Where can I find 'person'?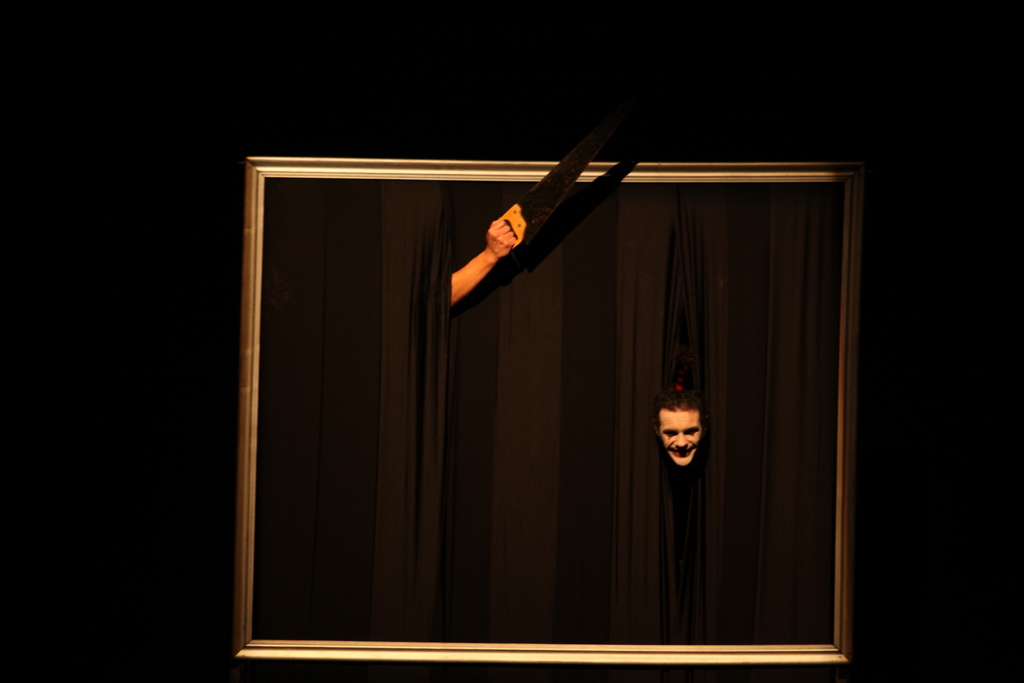
You can find it at x1=657 y1=369 x2=708 y2=494.
